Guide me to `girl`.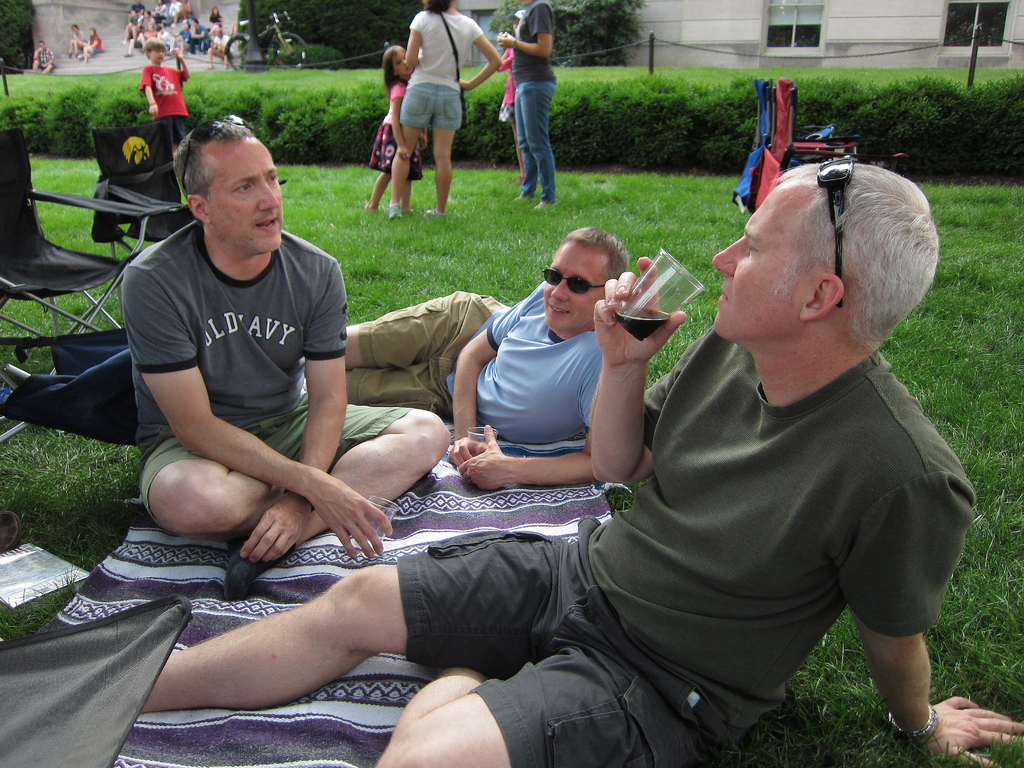
Guidance: <region>495, 7, 525, 182</region>.
